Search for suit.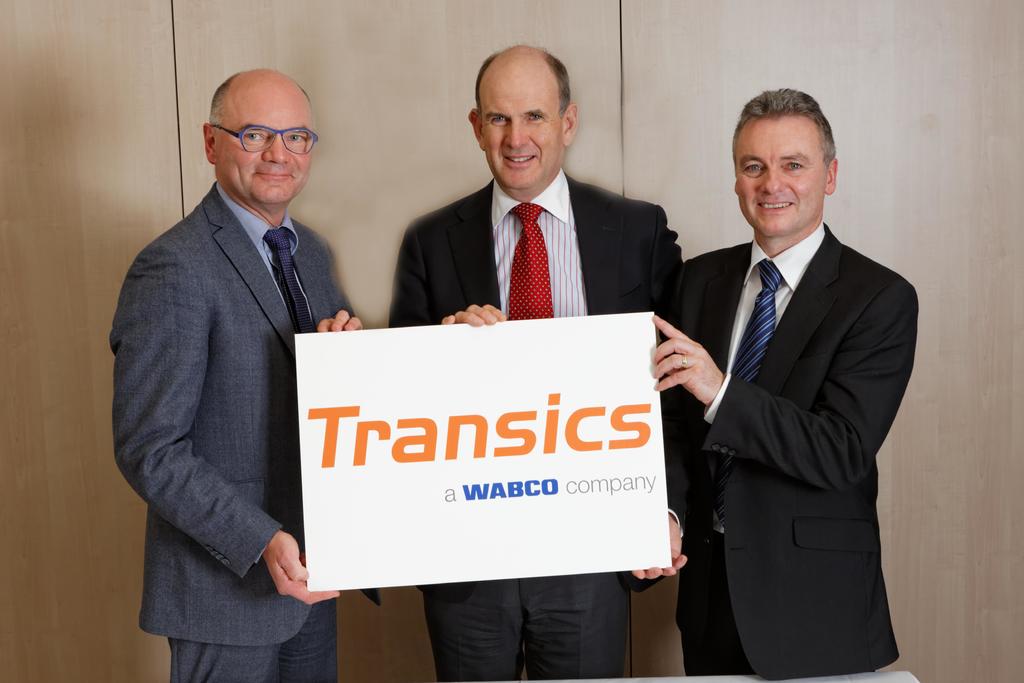
Found at bbox=(653, 120, 924, 682).
